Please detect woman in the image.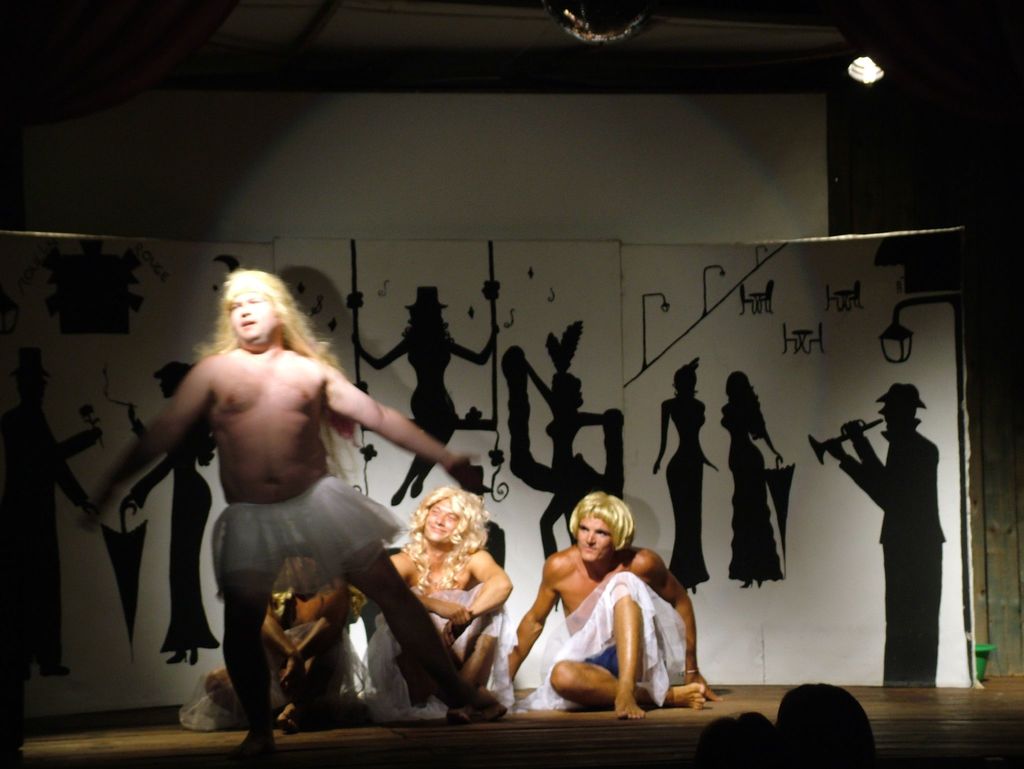
(left=648, top=357, right=721, bottom=597).
